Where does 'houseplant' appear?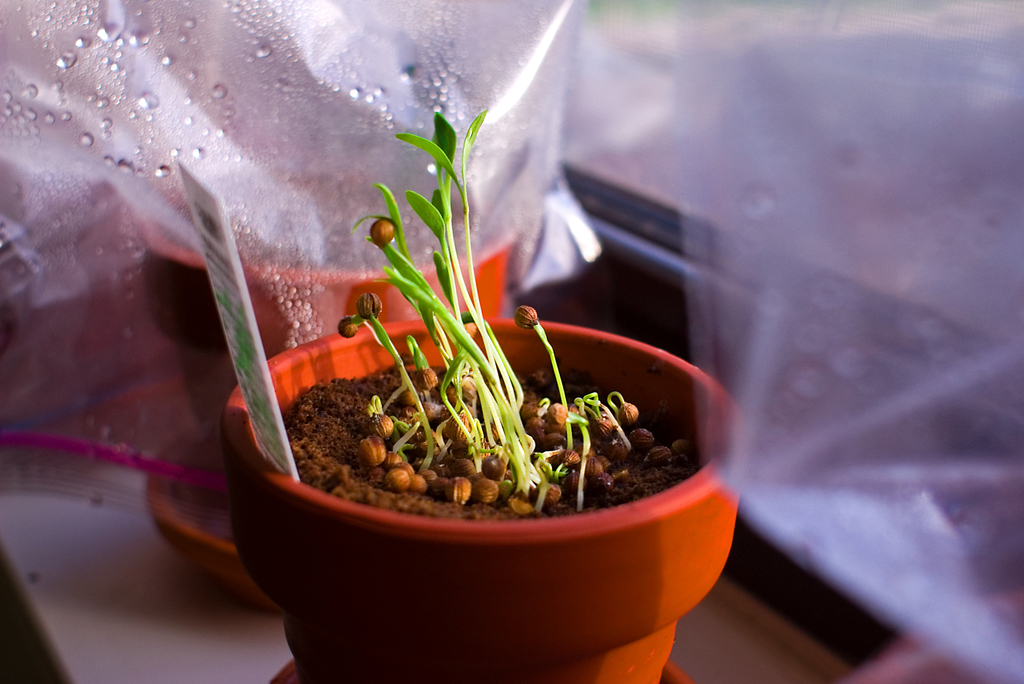
Appears at (x1=232, y1=99, x2=744, y2=683).
